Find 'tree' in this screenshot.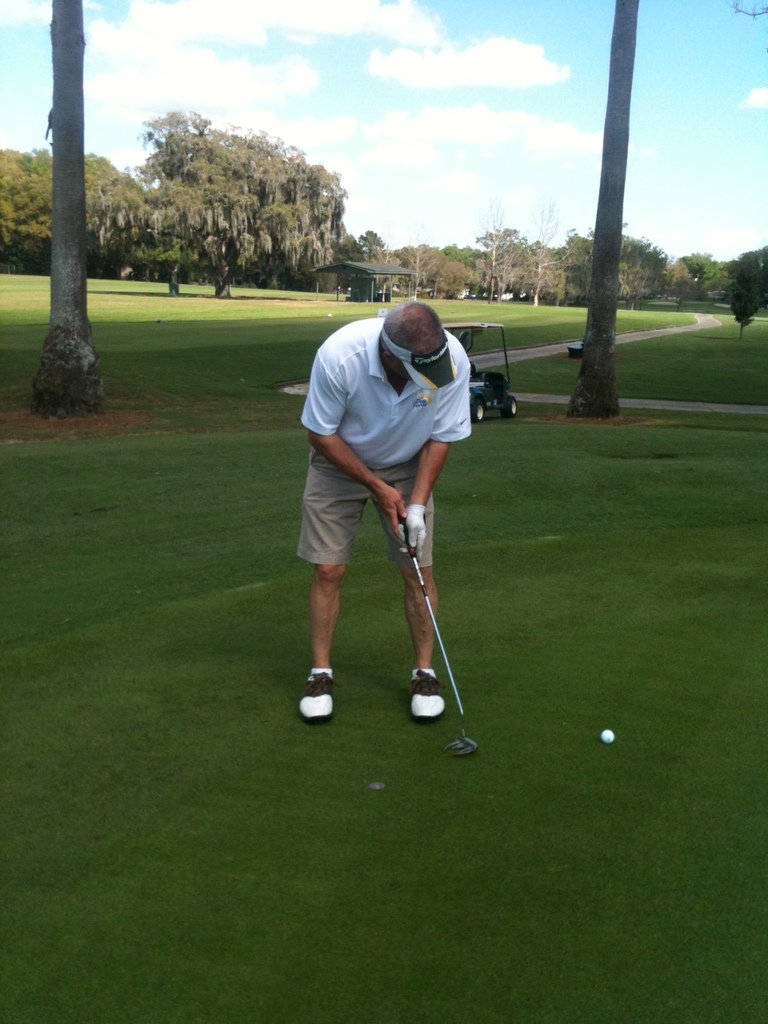
The bounding box for 'tree' is 98:106:346:296.
